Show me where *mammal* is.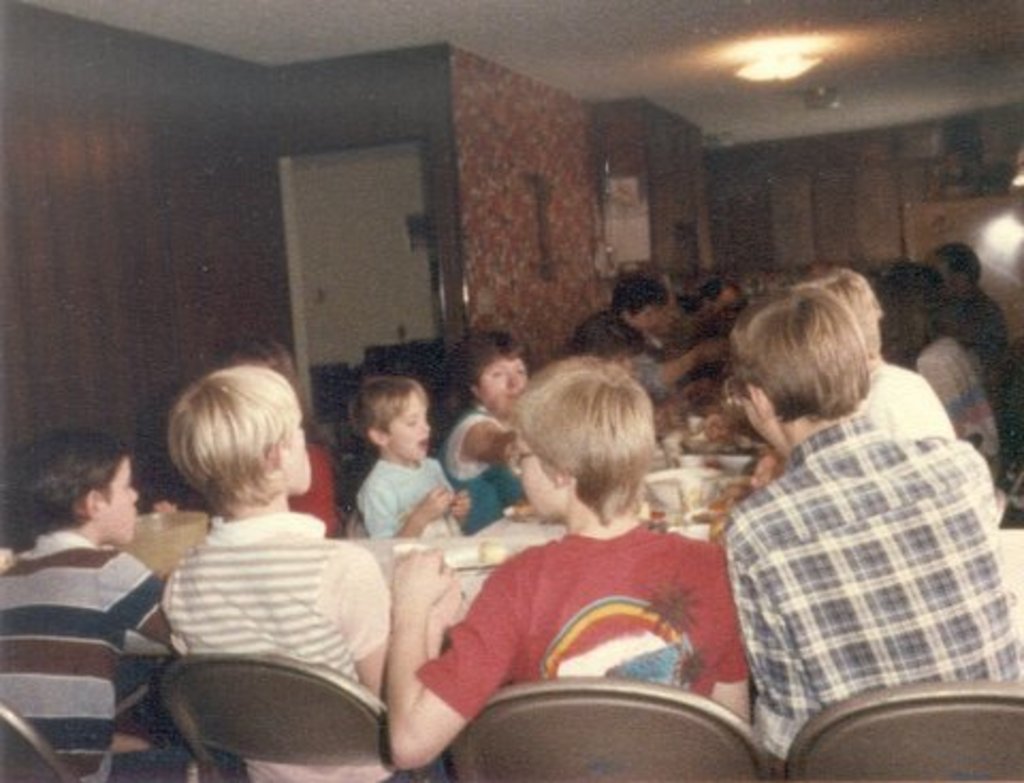
*mammal* is at (448, 333, 542, 536).
